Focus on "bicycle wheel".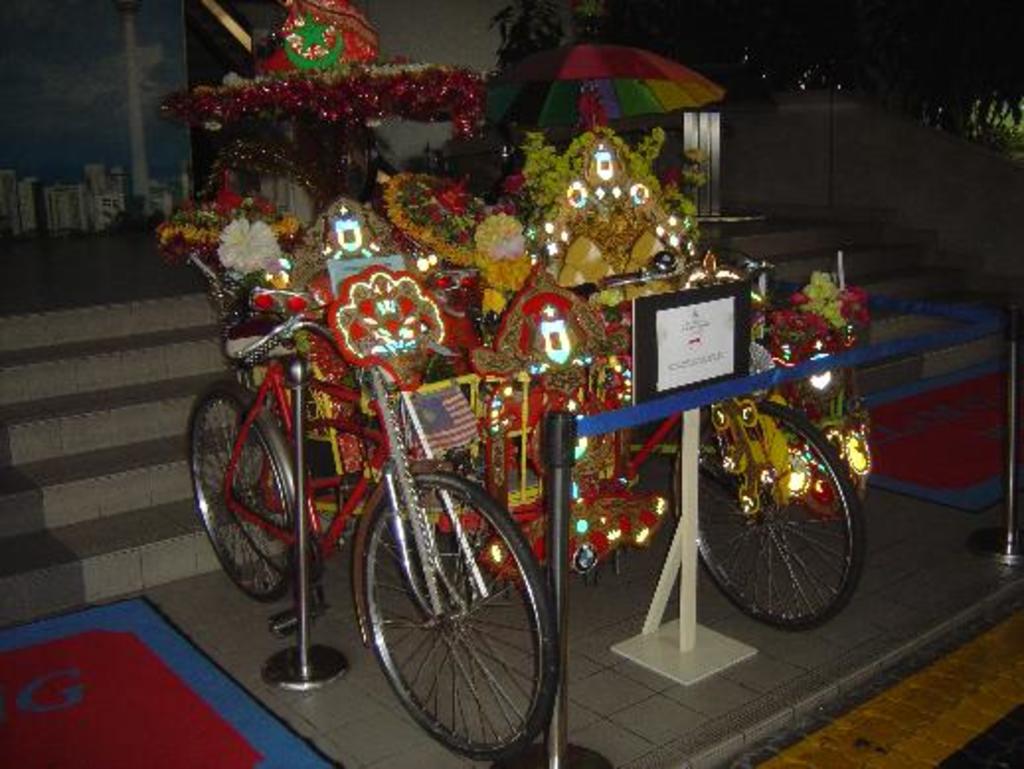
Focused at <region>362, 463, 544, 755</region>.
